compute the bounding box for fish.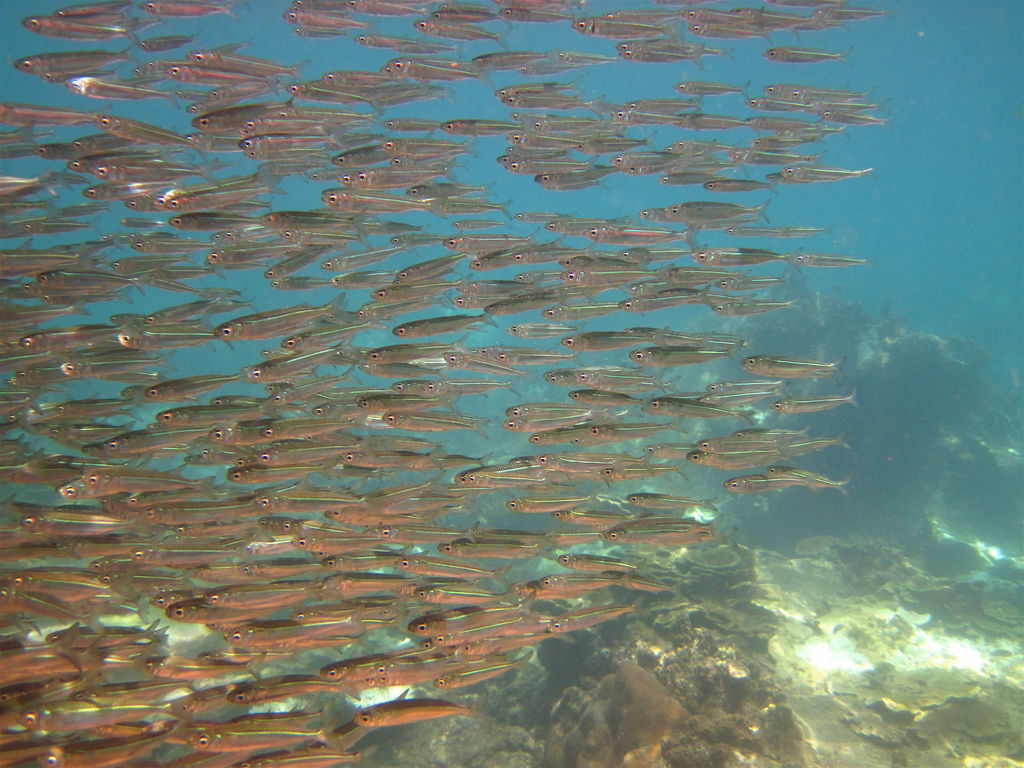
rect(748, 118, 815, 128).
